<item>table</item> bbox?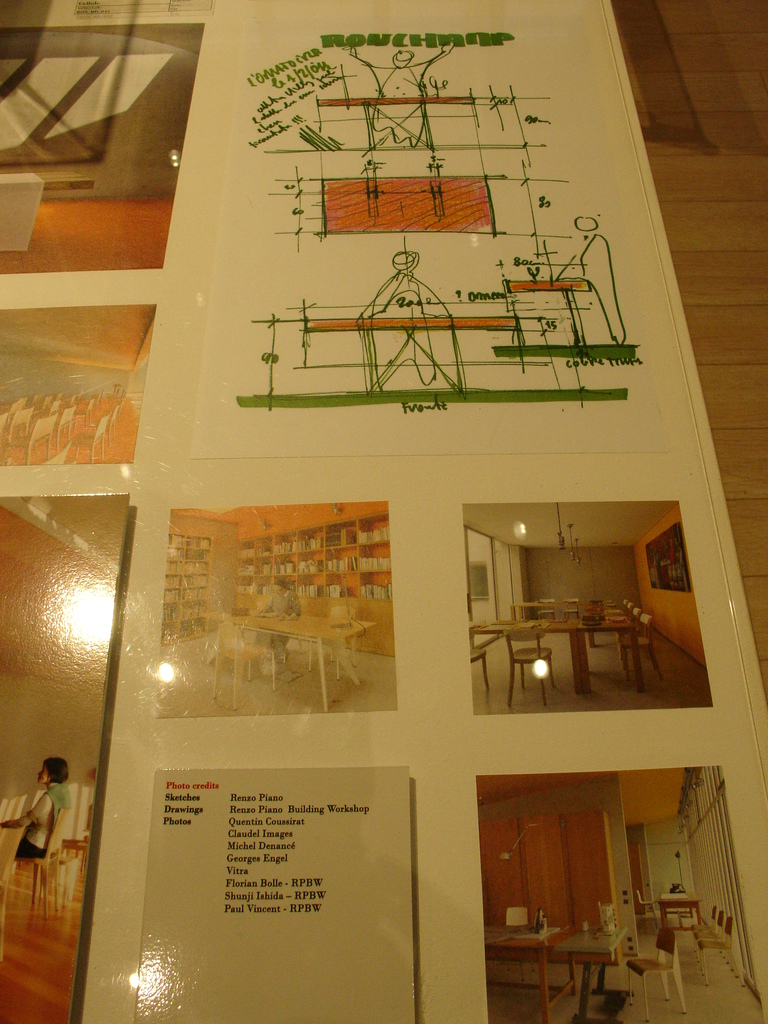
{"left": 486, "top": 920, "right": 577, "bottom": 1023}
